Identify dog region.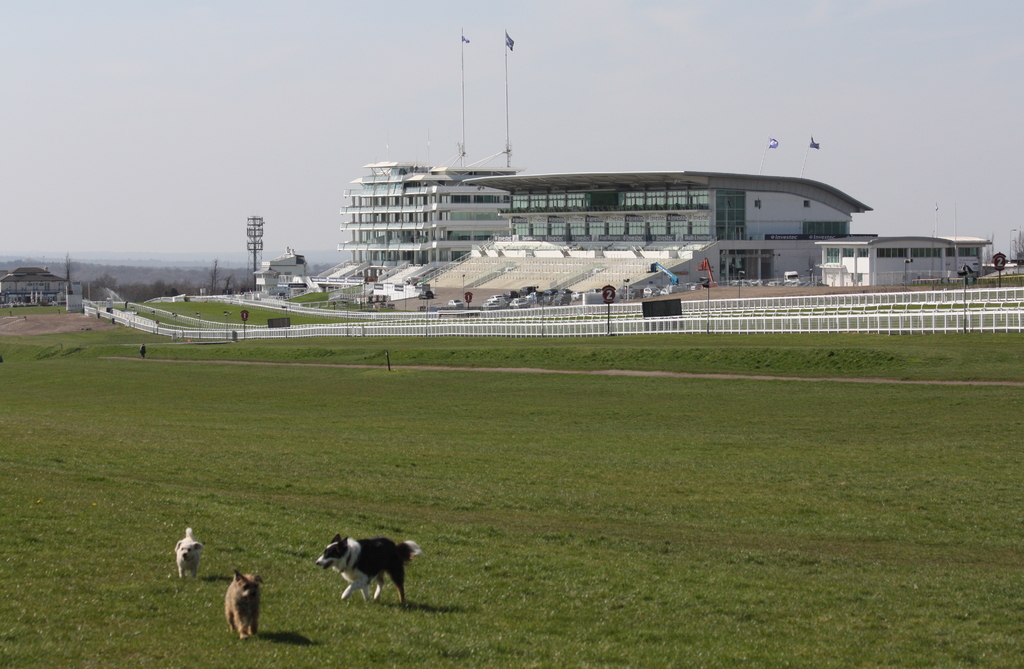
Region: l=228, t=567, r=261, b=640.
